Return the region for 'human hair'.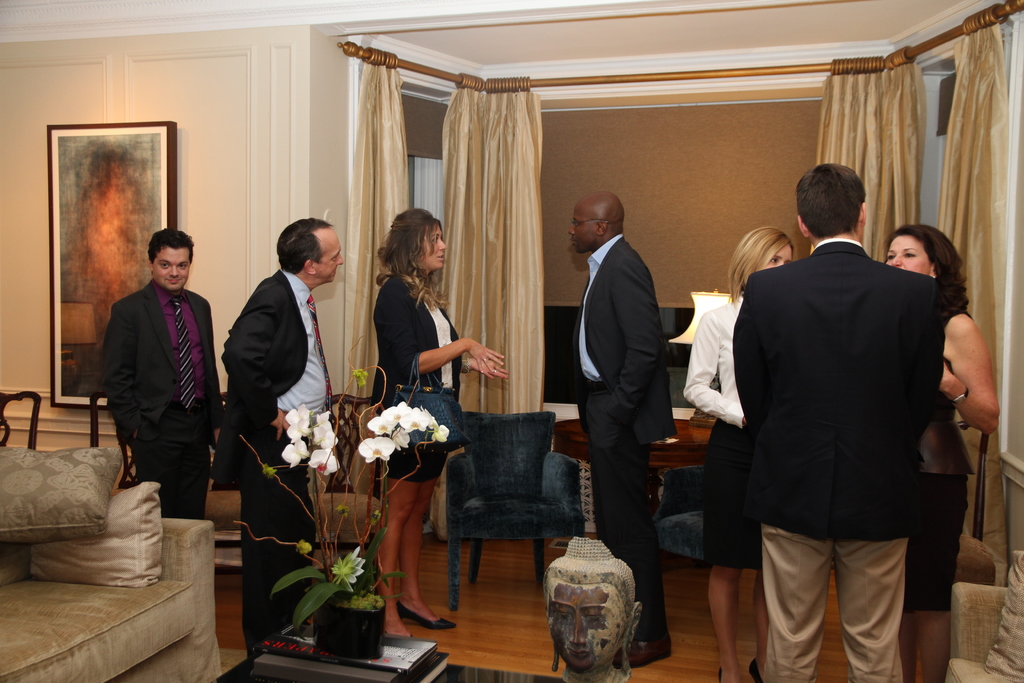
bbox(379, 204, 445, 294).
